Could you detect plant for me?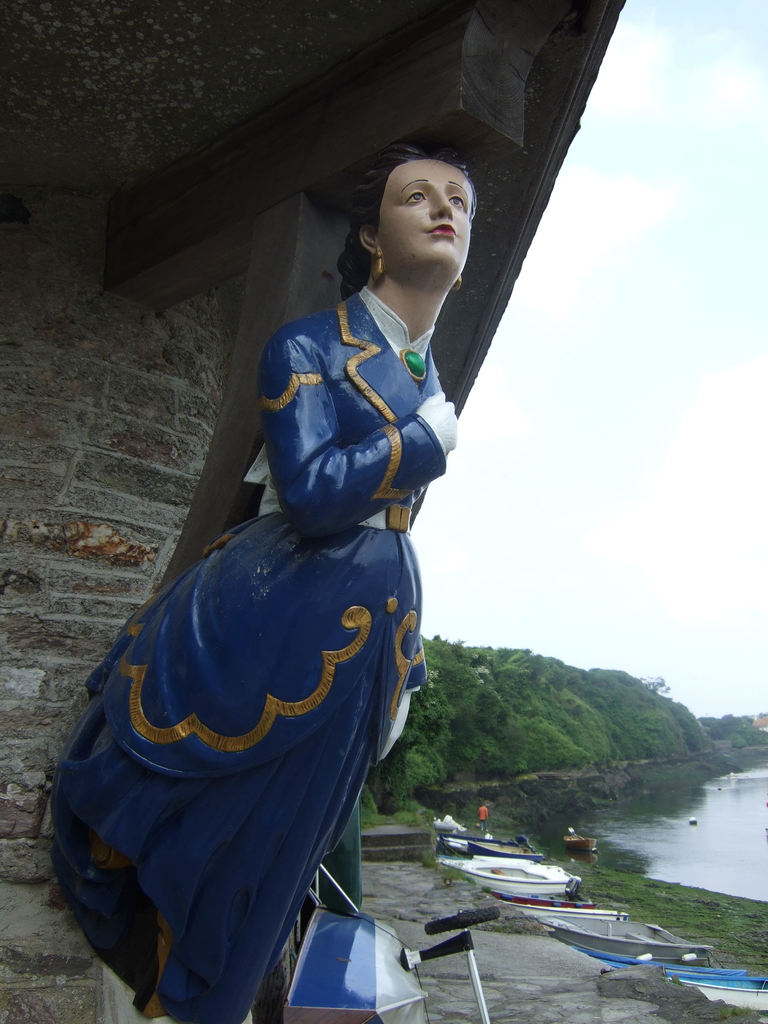
Detection result: [left=660, top=975, right=686, bottom=988].
